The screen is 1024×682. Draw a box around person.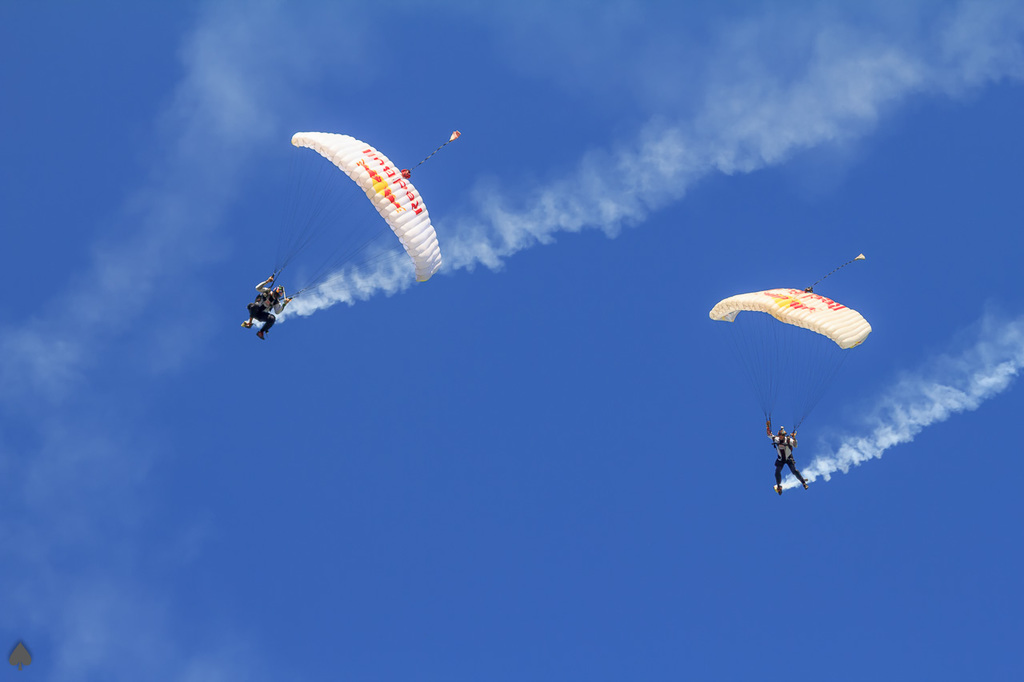
767, 425, 807, 493.
